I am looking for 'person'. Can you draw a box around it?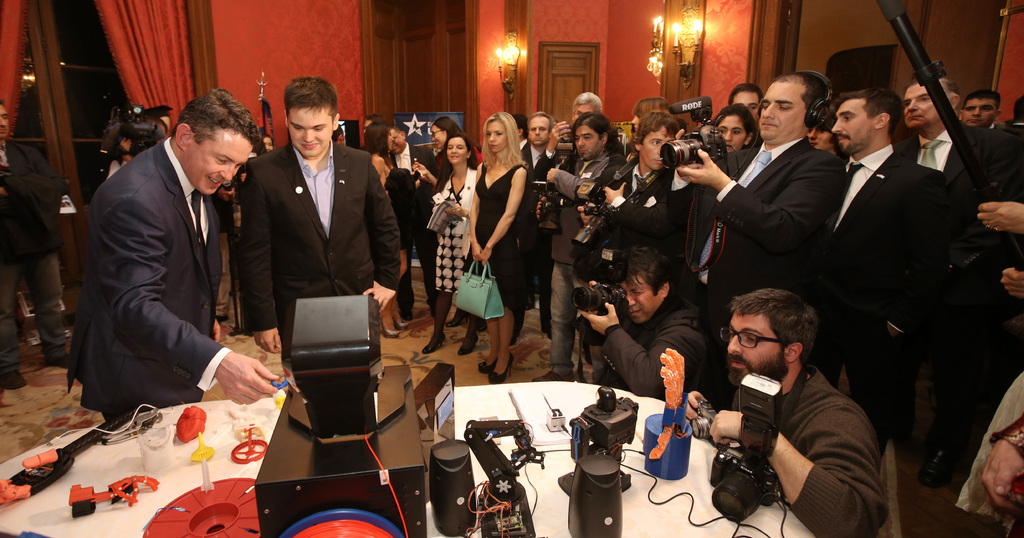
Sure, the bounding box is select_region(809, 86, 954, 366).
